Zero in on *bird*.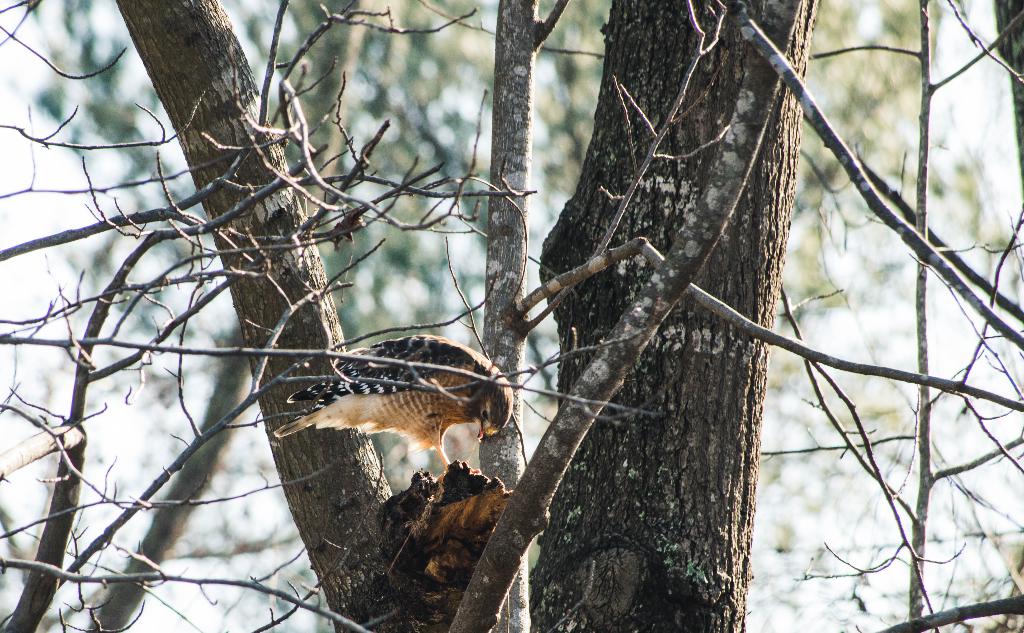
Zeroed in: bbox(275, 339, 519, 479).
